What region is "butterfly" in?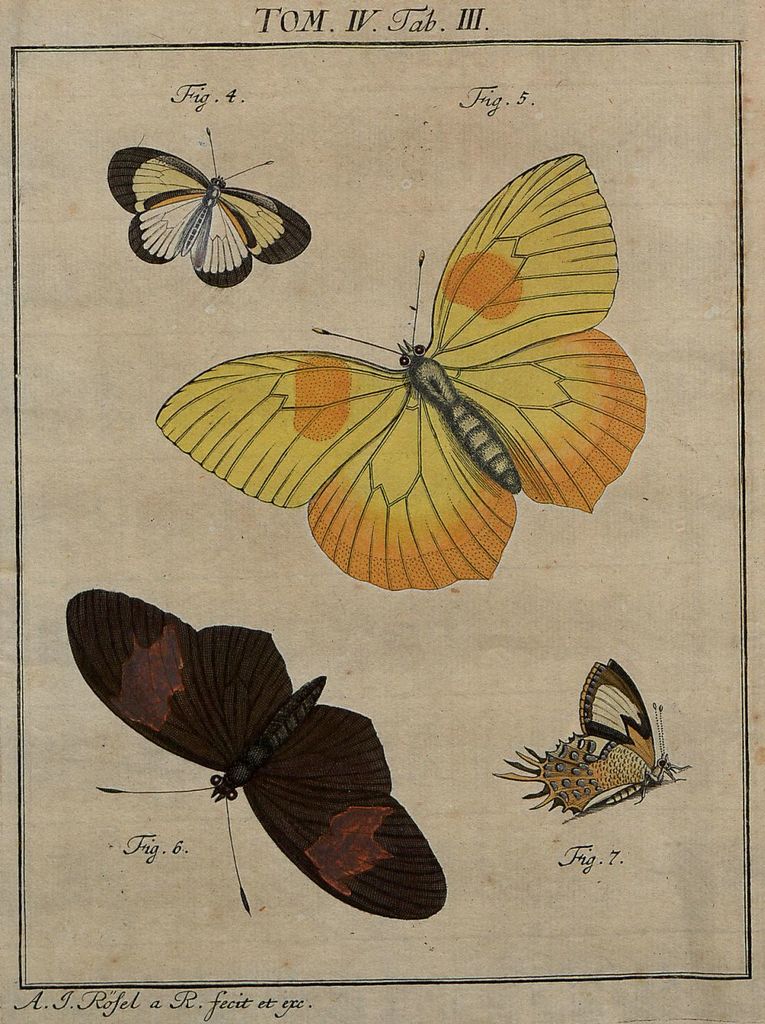
(x1=149, y1=151, x2=649, y2=589).
